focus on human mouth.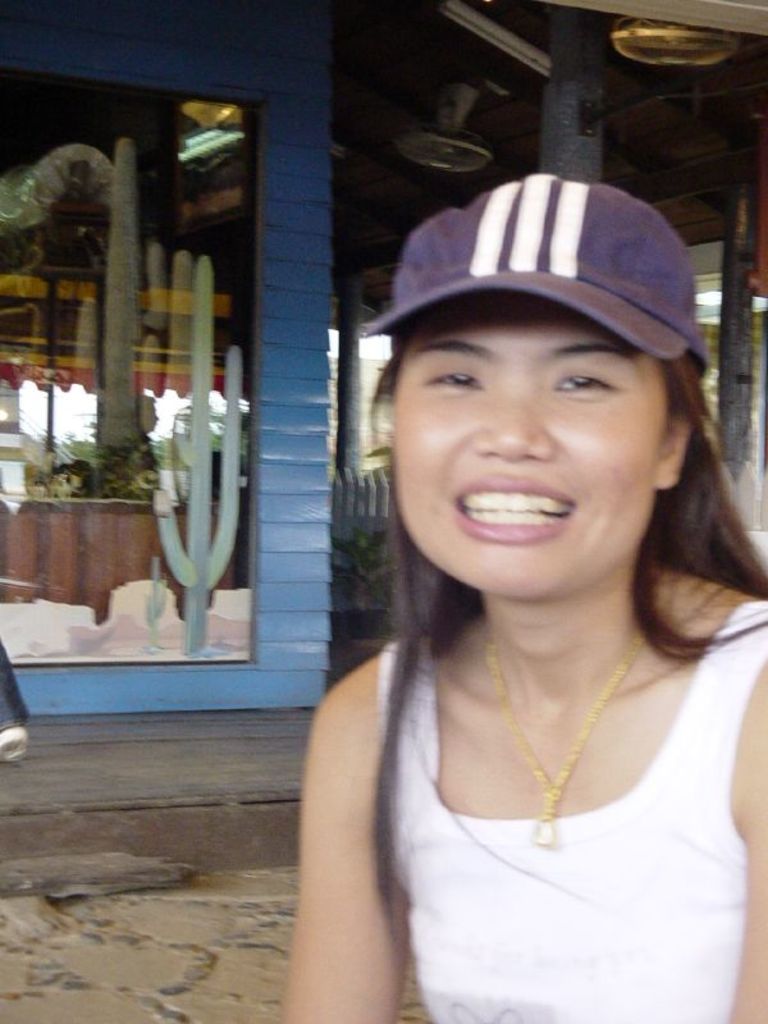
Focused at [left=452, top=477, right=579, bottom=549].
